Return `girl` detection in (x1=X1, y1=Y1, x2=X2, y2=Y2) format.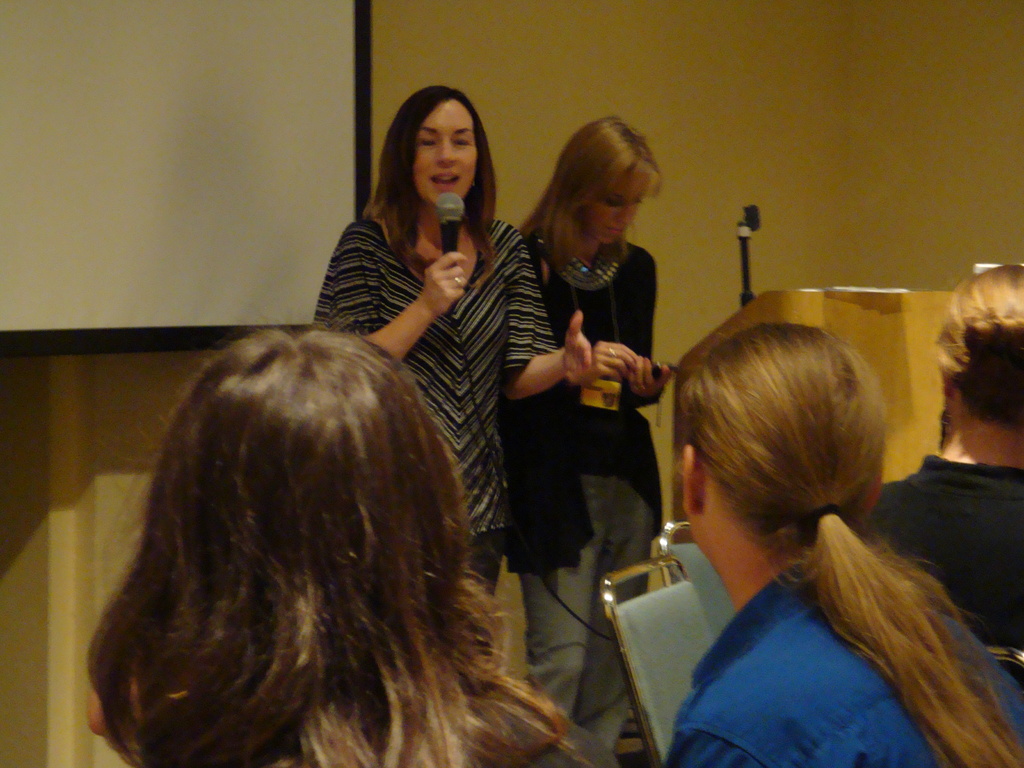
(x1=527, y1=119, x2=680, y2=749).
